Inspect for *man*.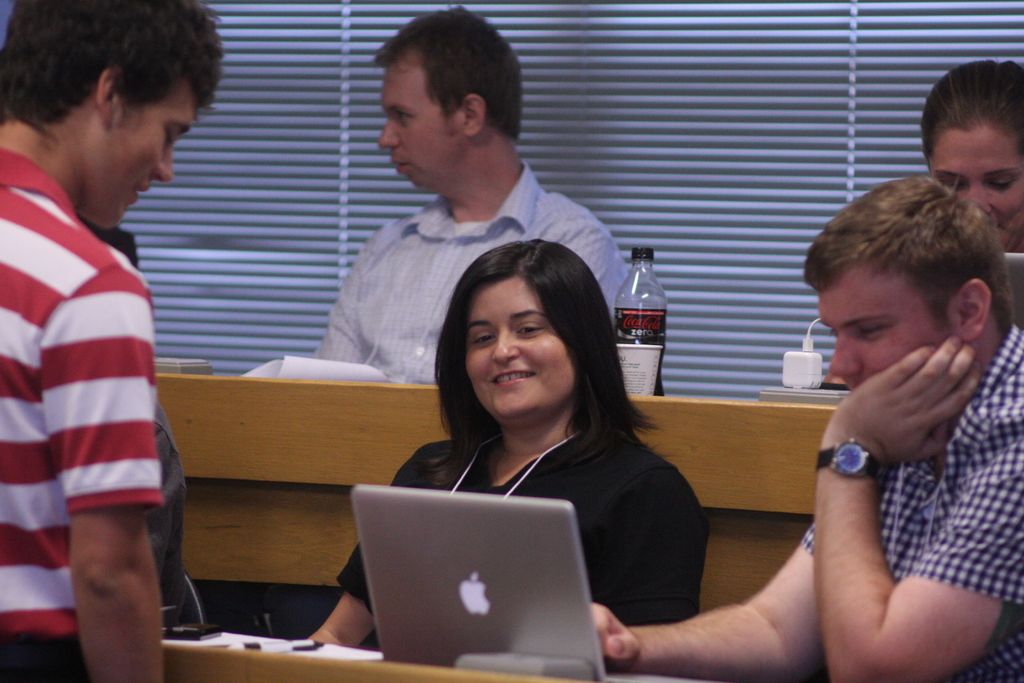
Inspection: BBox(589, 174, 1023, 682).
